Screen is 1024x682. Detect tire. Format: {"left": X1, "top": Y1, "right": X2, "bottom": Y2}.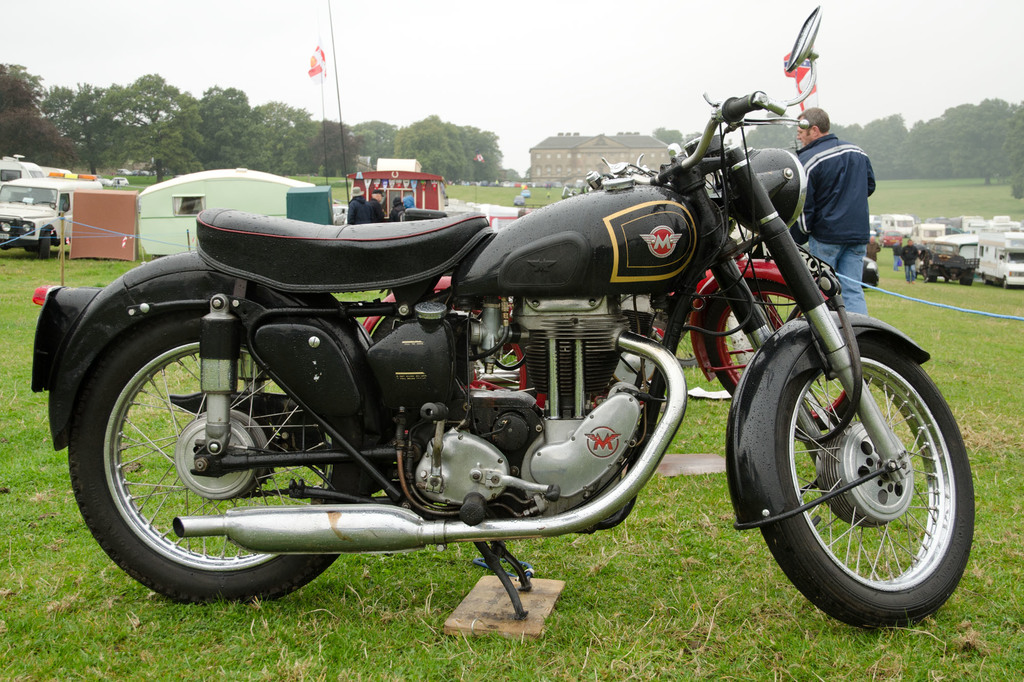
{"left": 21, "top": 238, "right": 32, "bottom": 257}.
